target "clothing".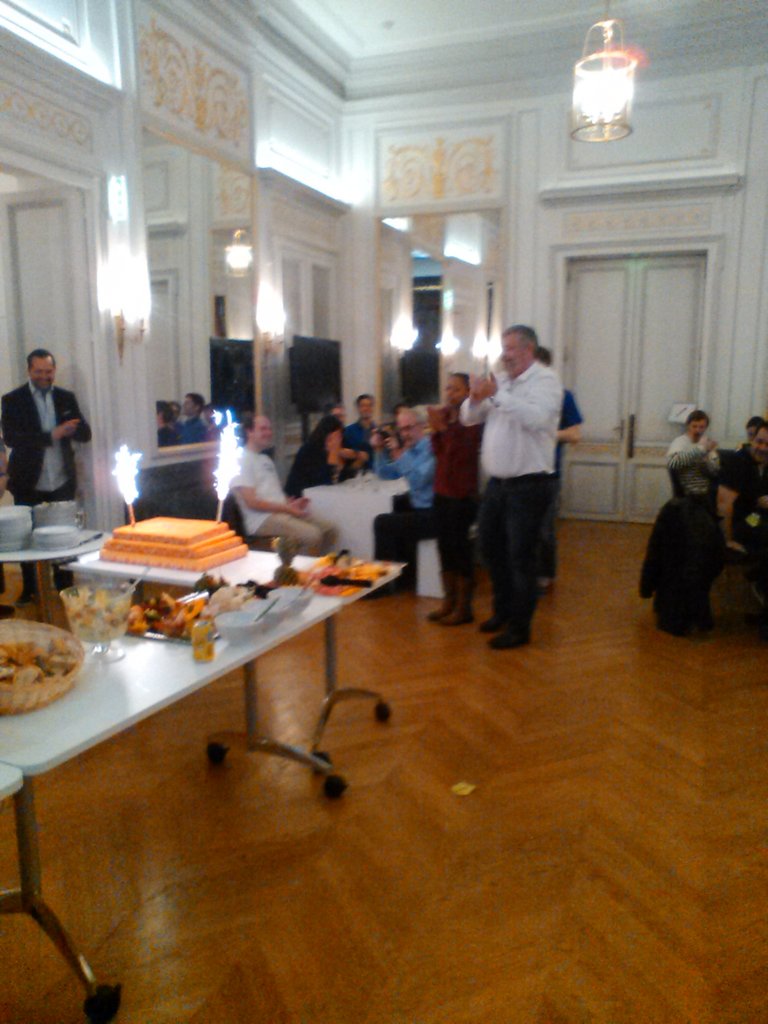
Target region: bbox=[658, 428, 716, 495].
